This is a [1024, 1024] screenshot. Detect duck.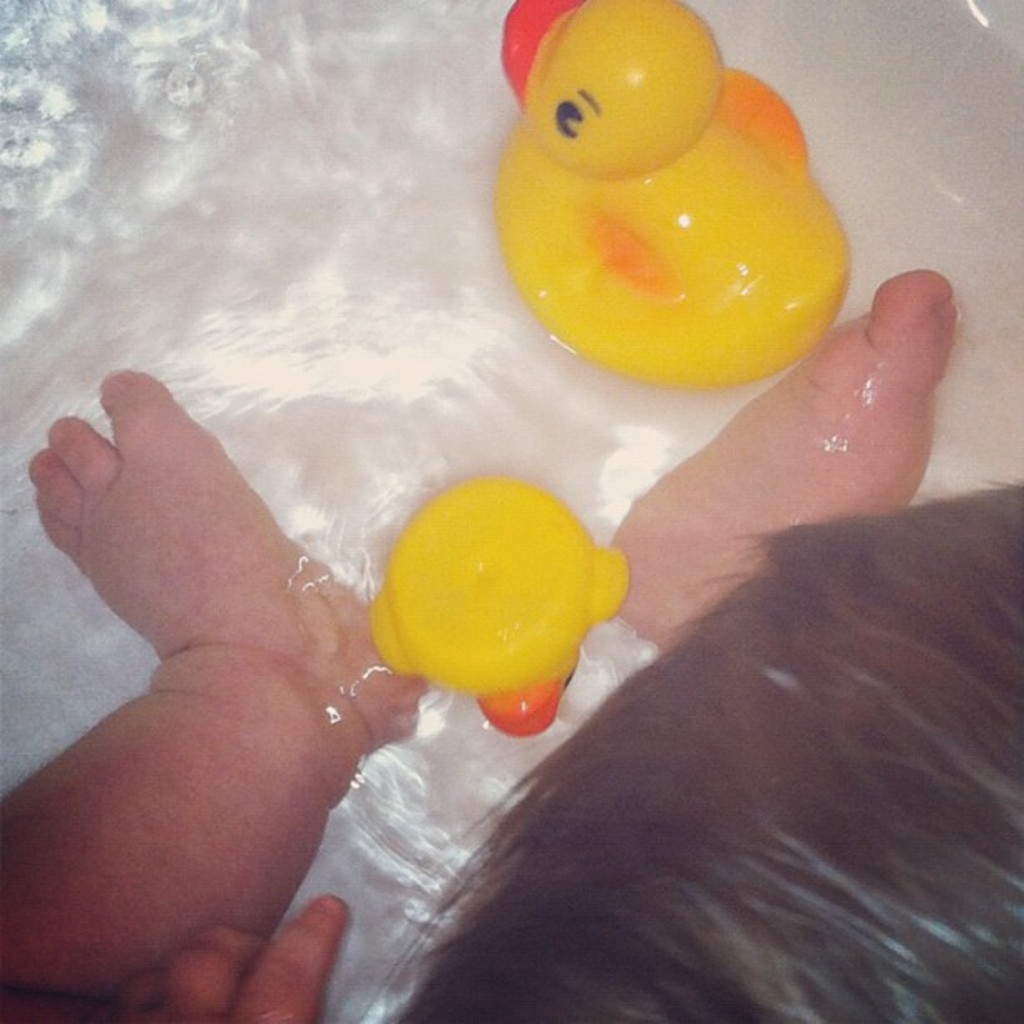
(482,23,858,408).
